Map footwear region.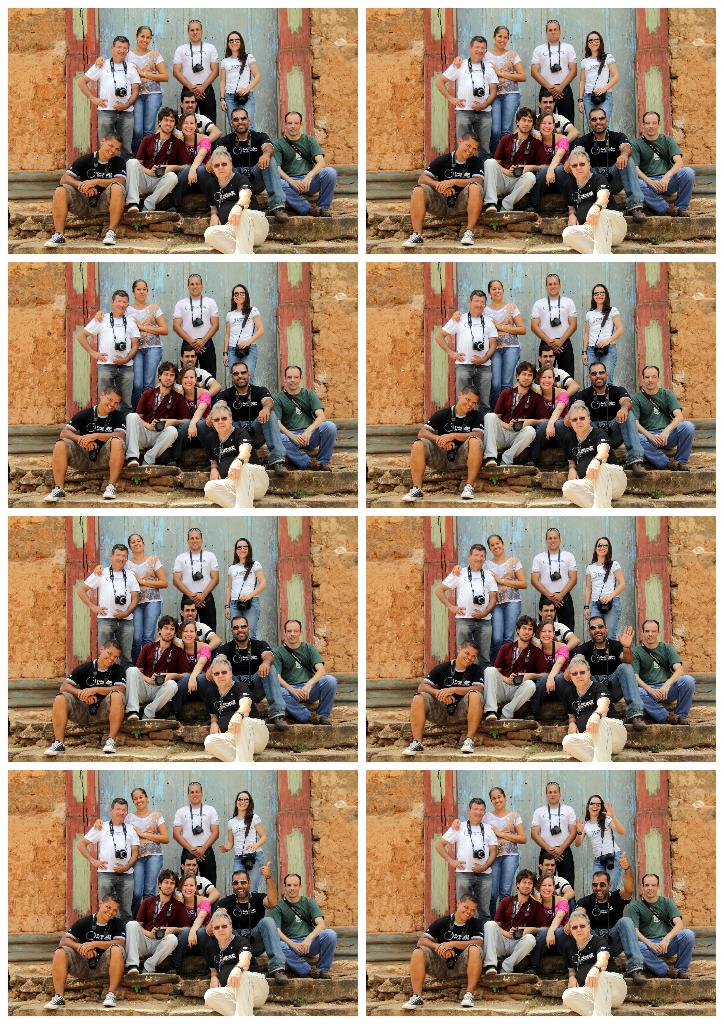
Mapped to x1=125 y1=202 x2=143 y2=216.
